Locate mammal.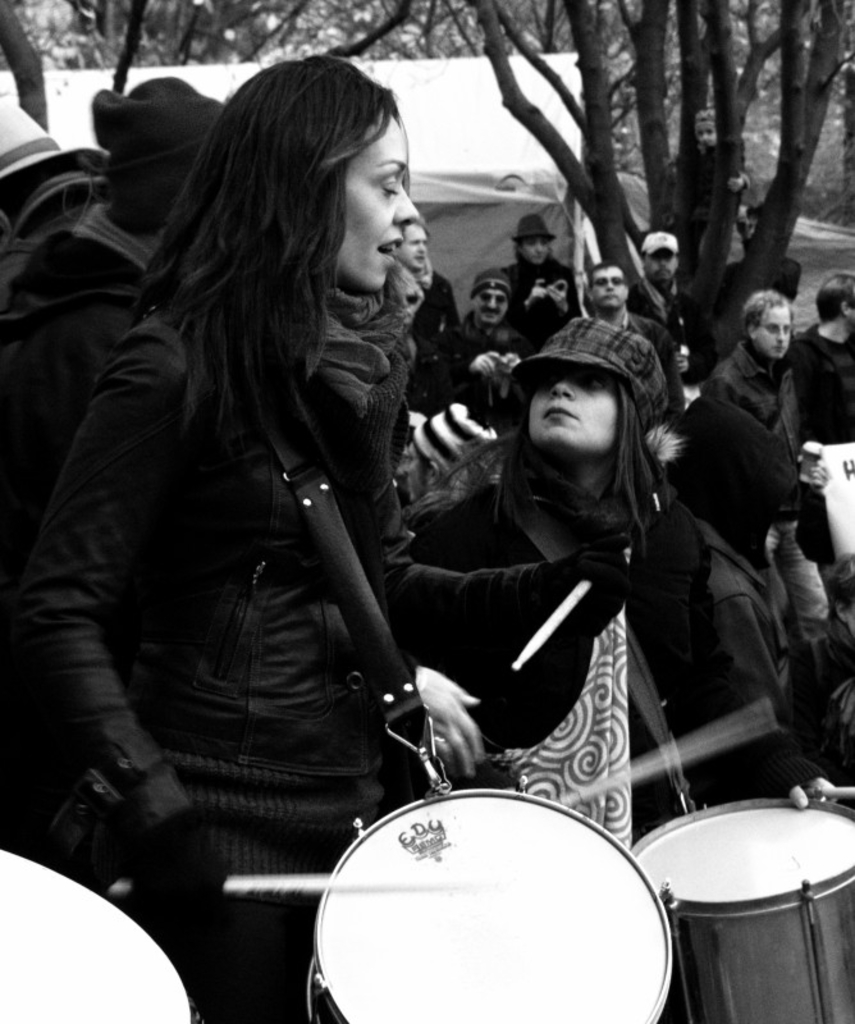
Bounding box: [left=440, top=265, right=531, bottom=426].
